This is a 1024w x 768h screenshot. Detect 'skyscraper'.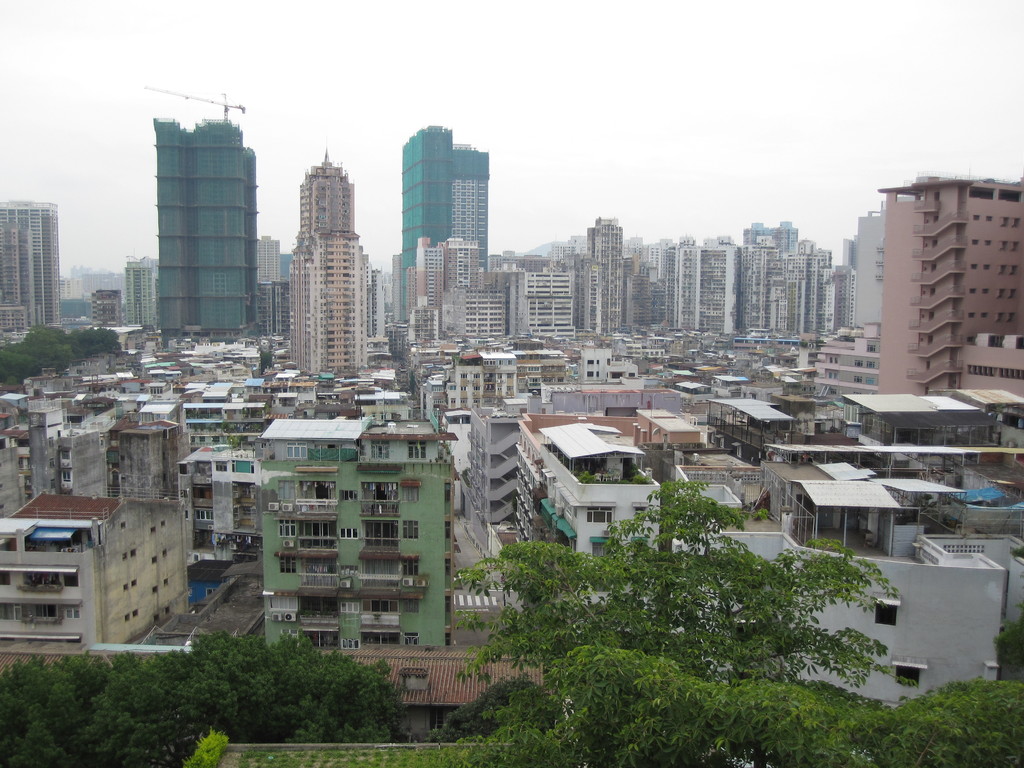
x1=261, y1=137, x2=371, y2=378.
